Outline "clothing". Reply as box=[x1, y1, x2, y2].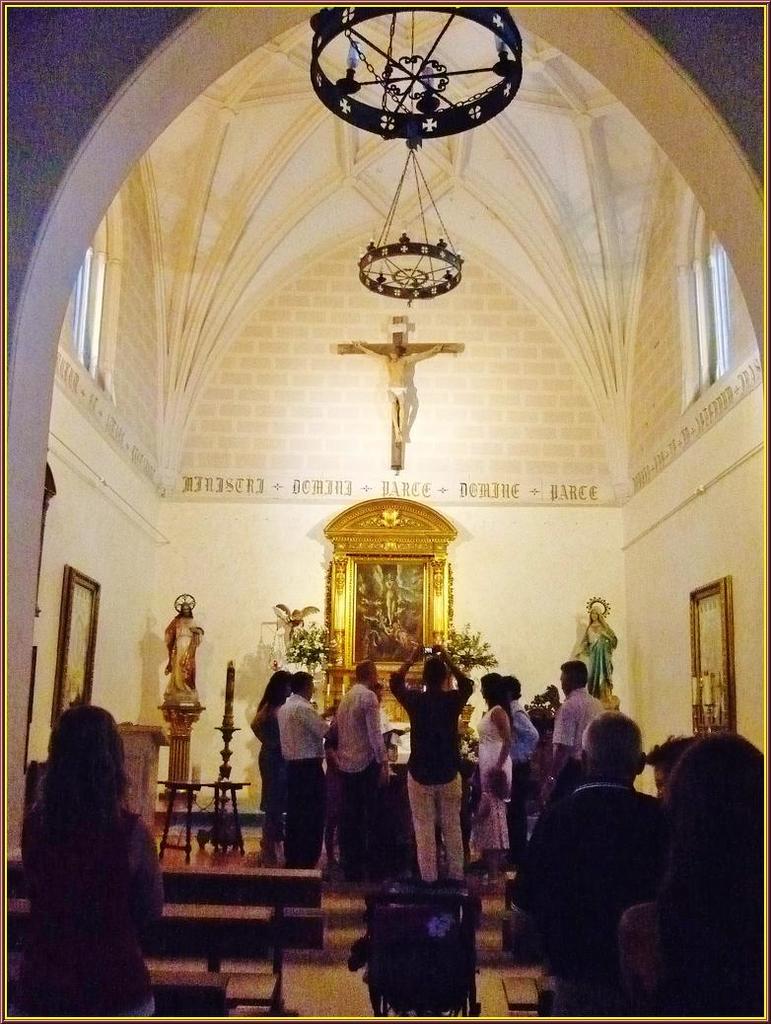
box=[617, 894, 762, 1023].
